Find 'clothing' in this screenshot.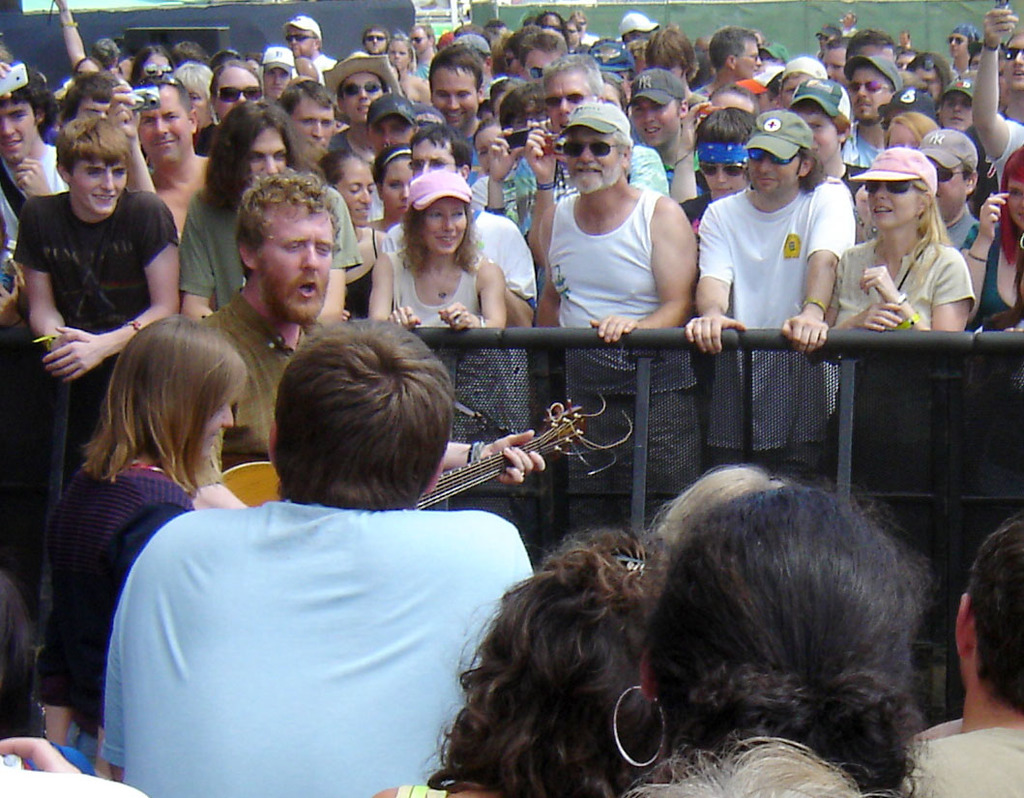
The bounding box for 'clothing' is [left=828, top=240, right=972, bottom=490].
